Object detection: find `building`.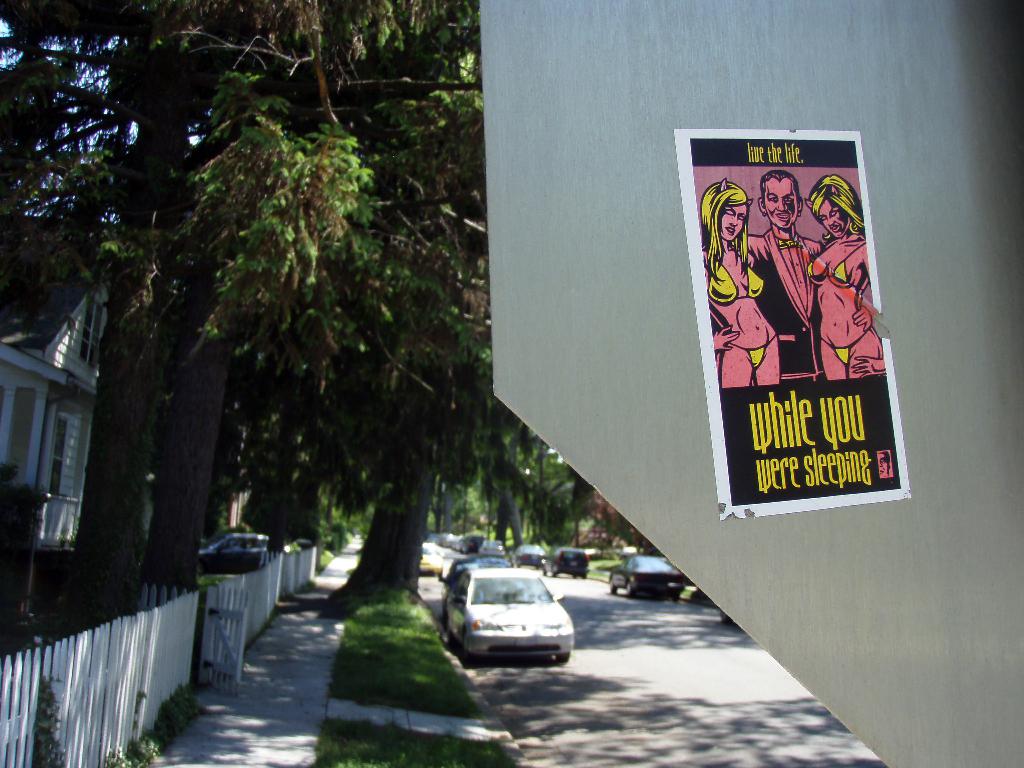
rect(0, 287, 109, 596).
